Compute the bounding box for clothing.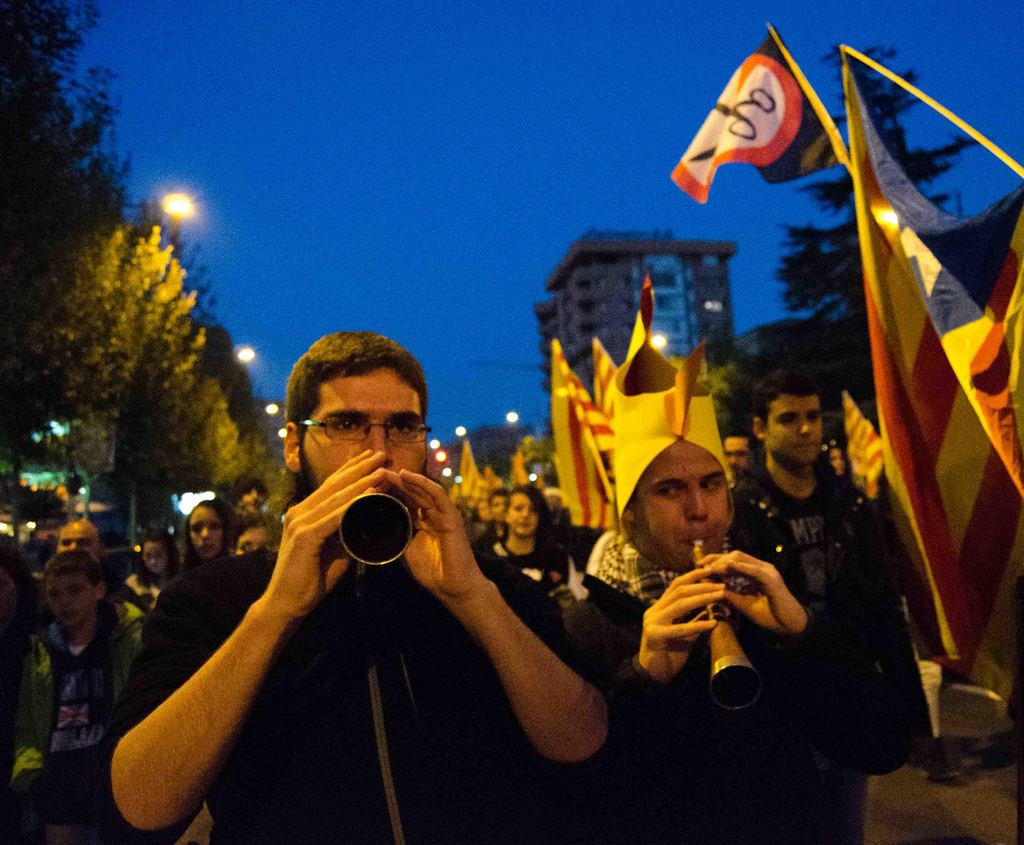
(x1=150, y1=400, x2=598, y2=832).
